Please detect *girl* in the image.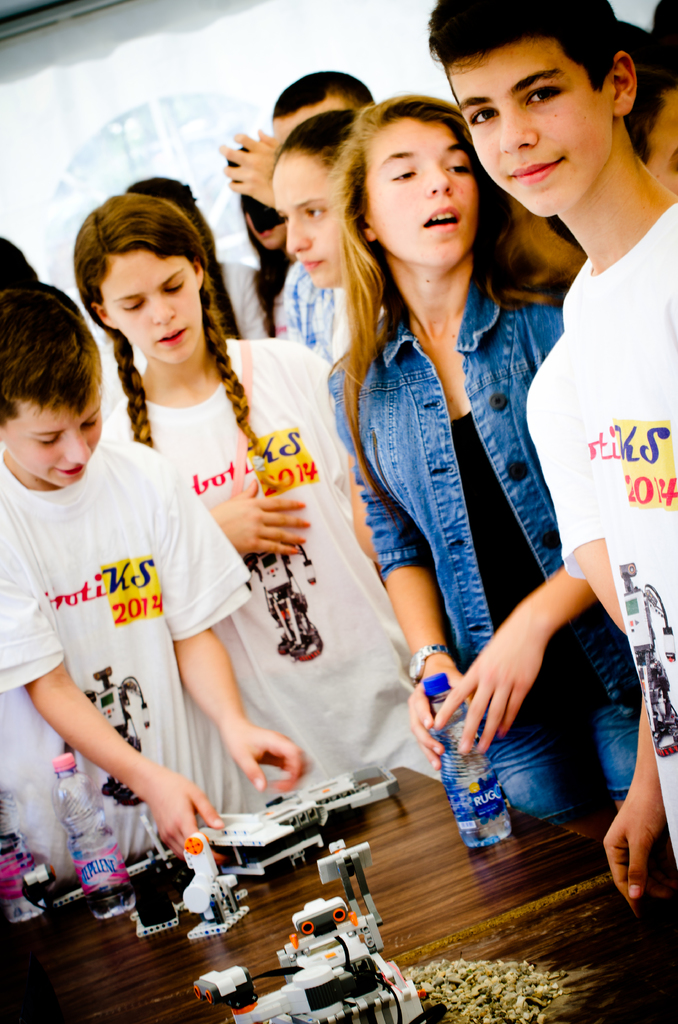
bbox(73, 195, 440, 813).
